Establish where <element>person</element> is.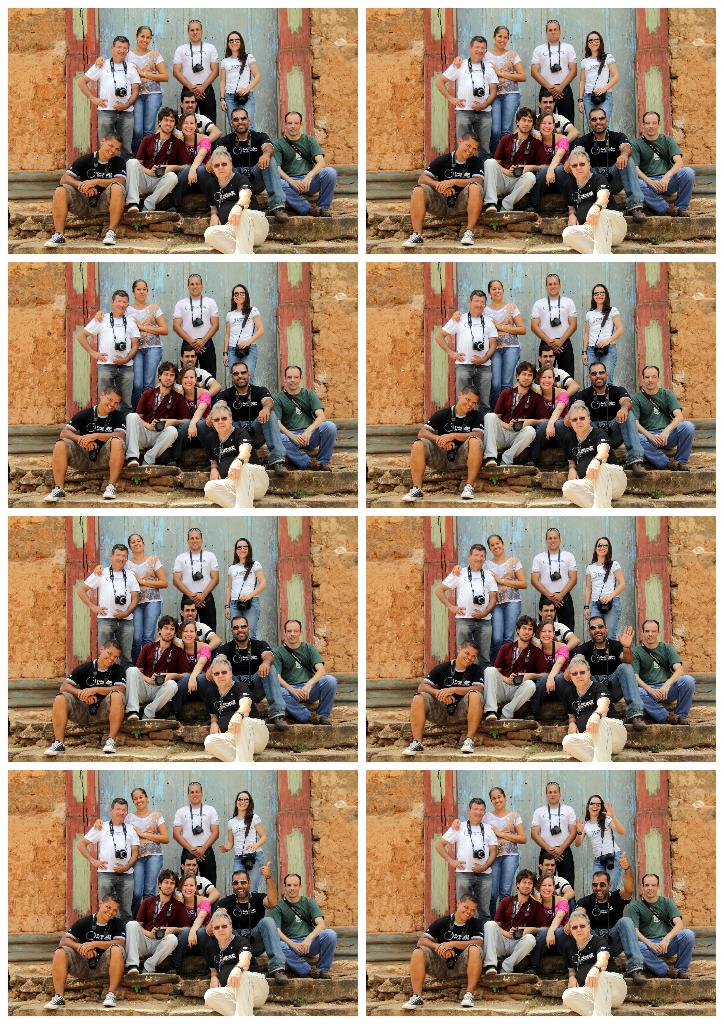
Established at l=166, t=369, r=218, b=467.
